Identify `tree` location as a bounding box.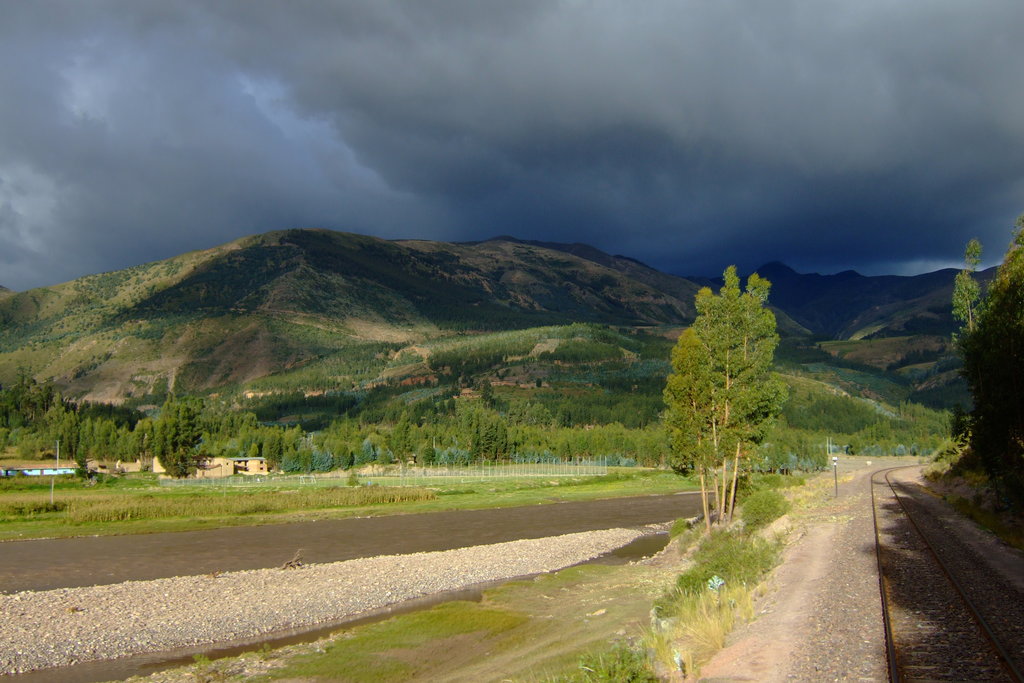
bbox=[959, 243, 1001, 353].
